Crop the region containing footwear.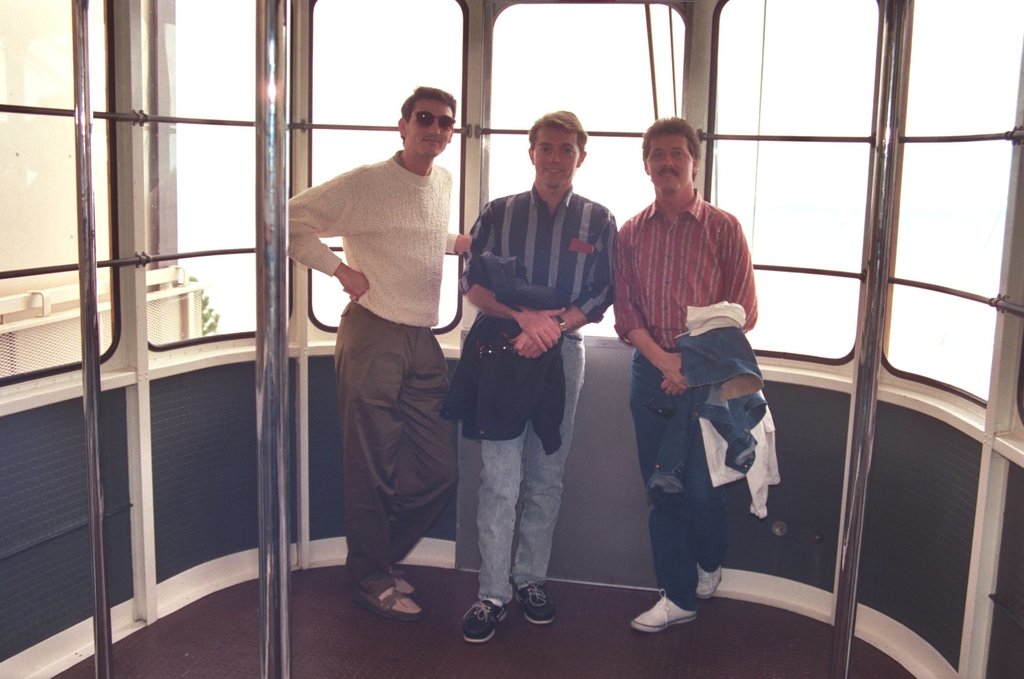
Crop region: 701,565,724,600.
